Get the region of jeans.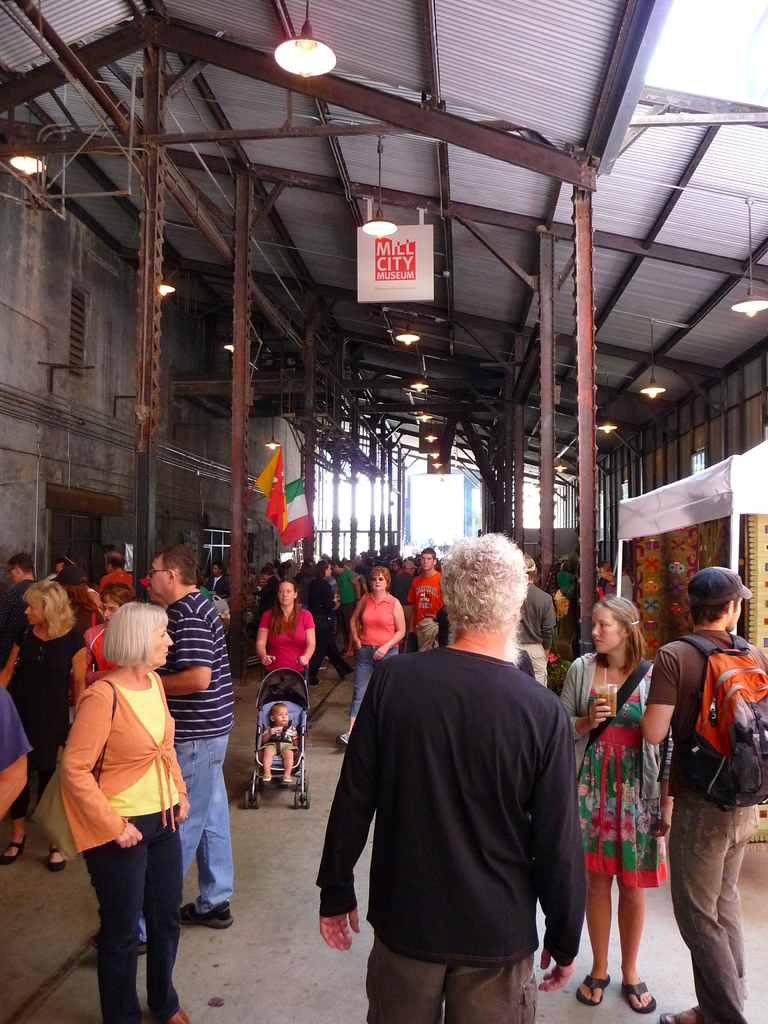
651,803,763,1023.
